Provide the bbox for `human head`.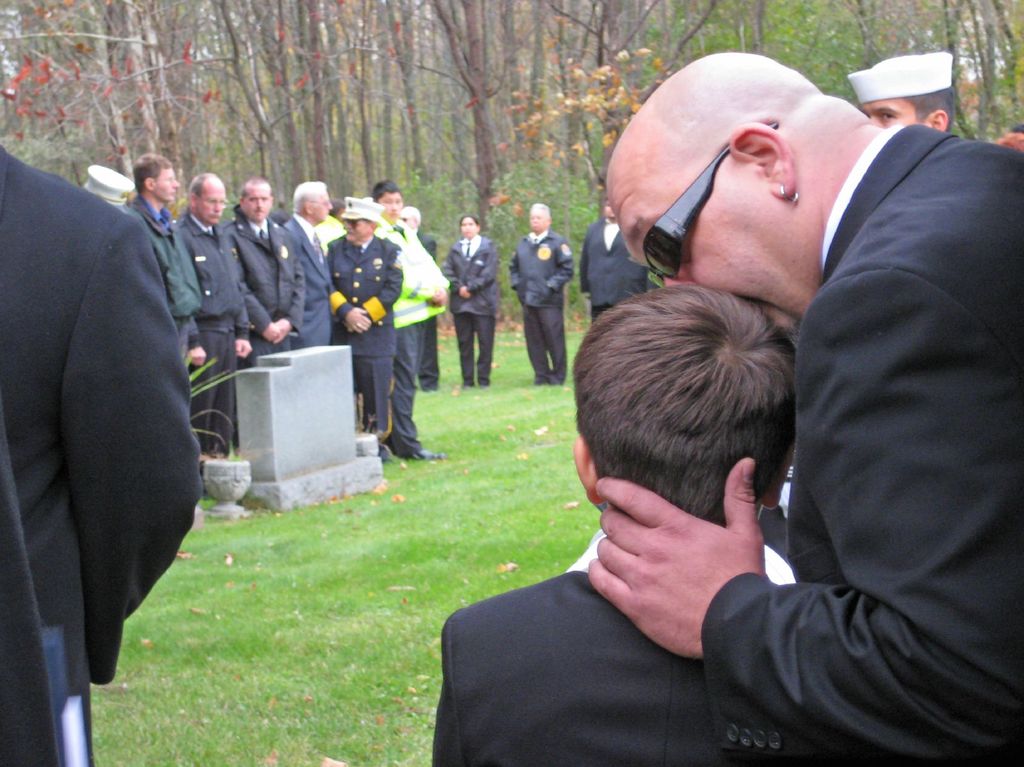
x1=294 y1=179 x2=335 y2=225.
